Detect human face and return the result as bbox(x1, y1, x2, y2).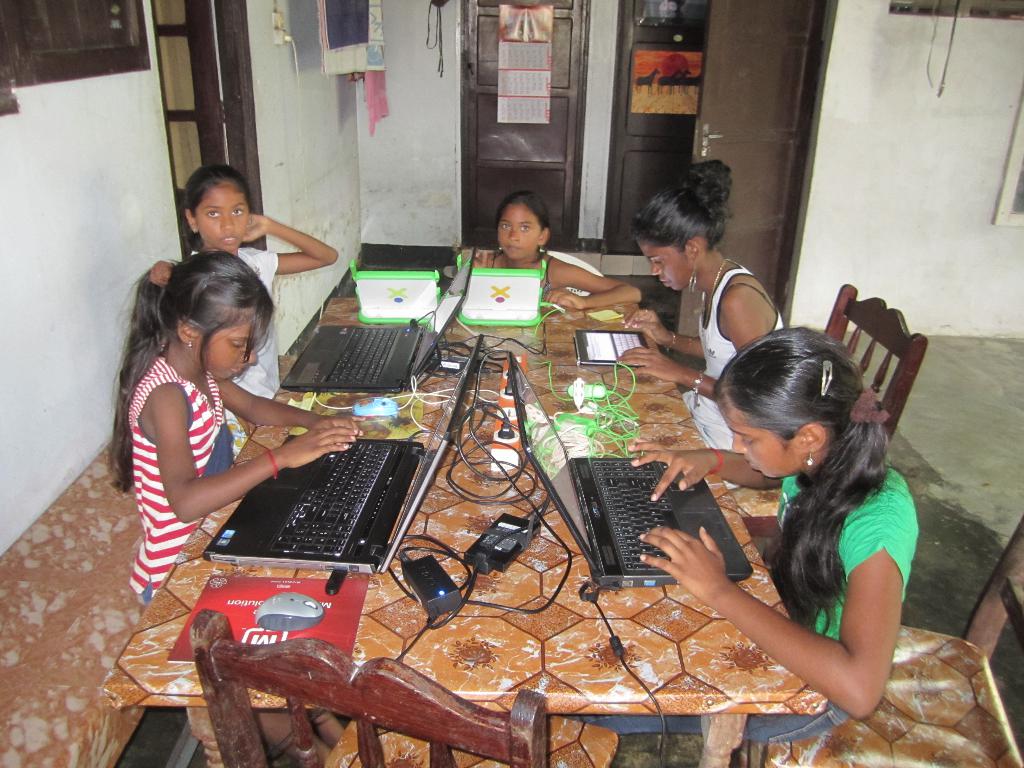
bbox(188, 175, 249, 256).
